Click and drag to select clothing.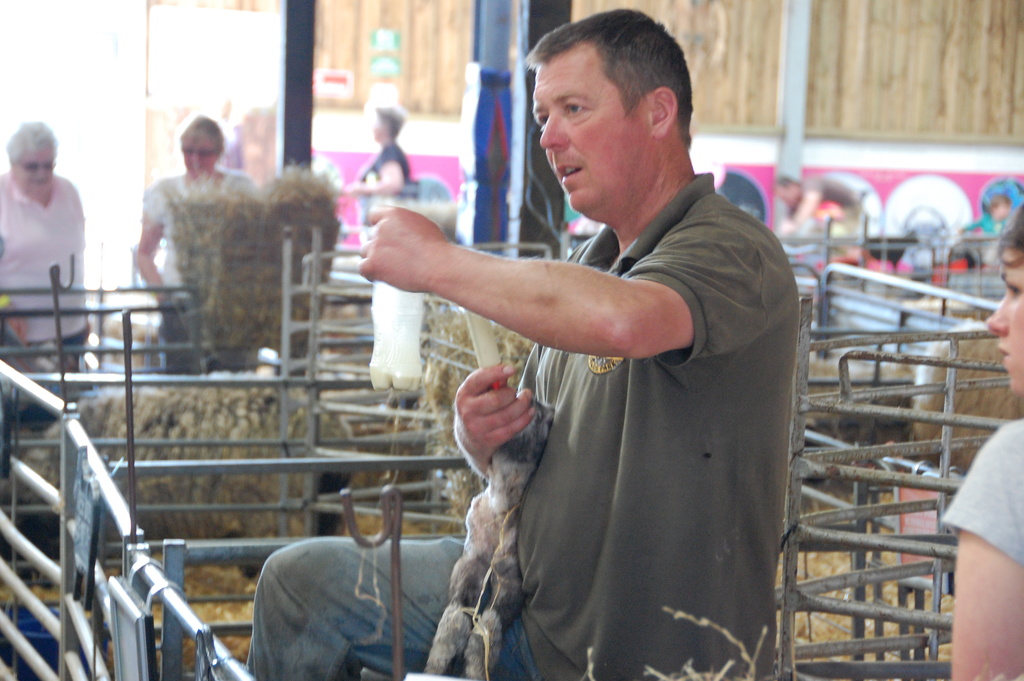
Selection: region(940, 414, 1023, 566).
